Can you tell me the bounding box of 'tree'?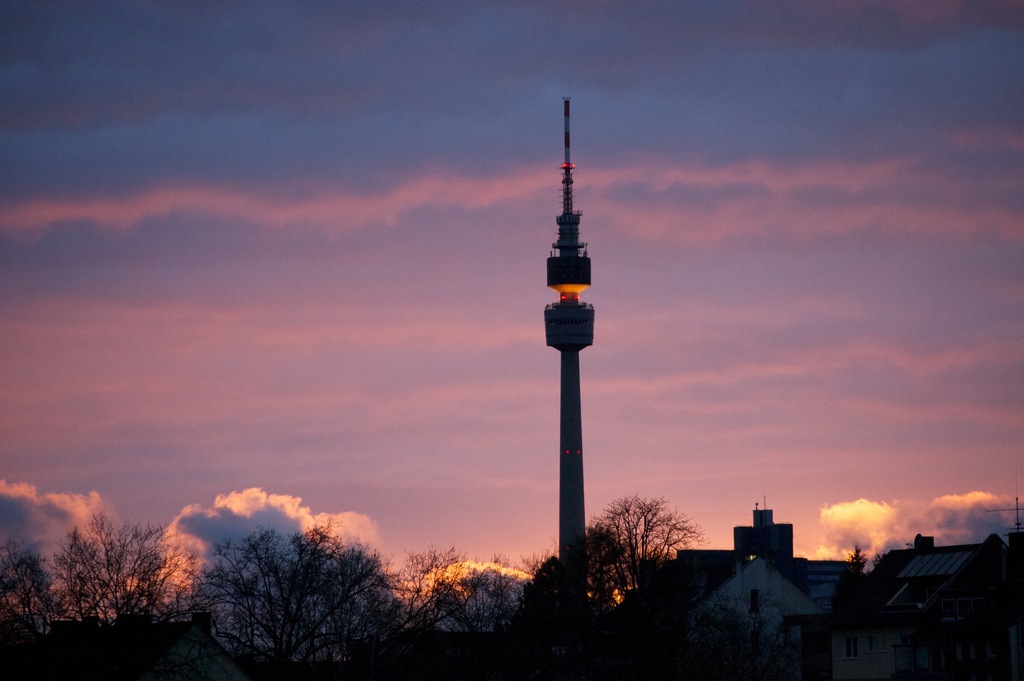
(37, 497, 200, 640).
